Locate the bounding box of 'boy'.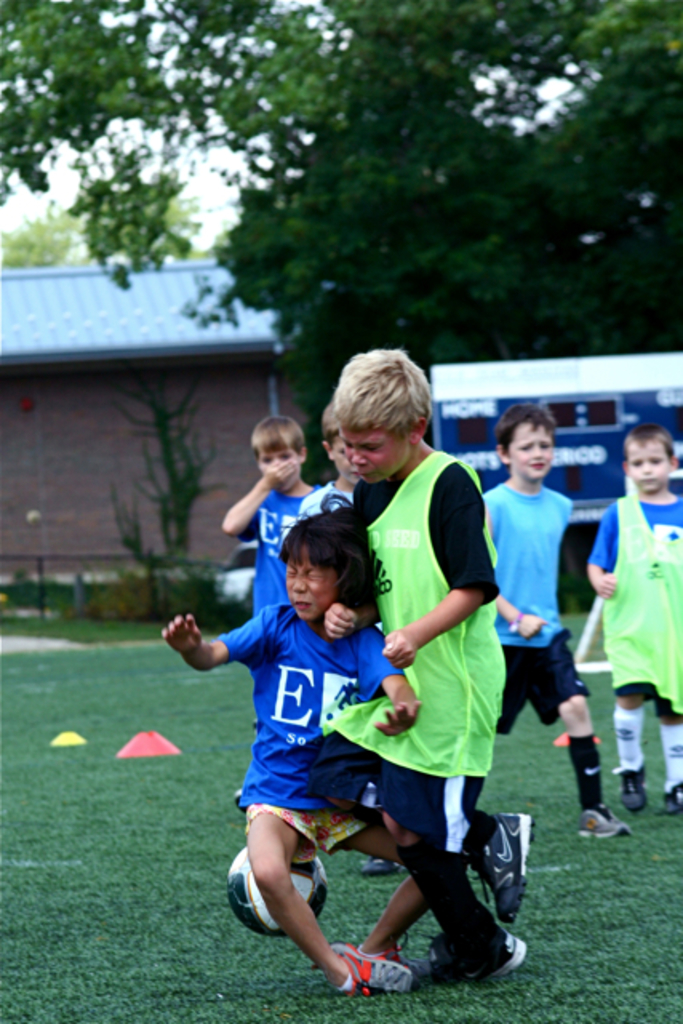
Bounding box: box(301, 395, 357, 517).
